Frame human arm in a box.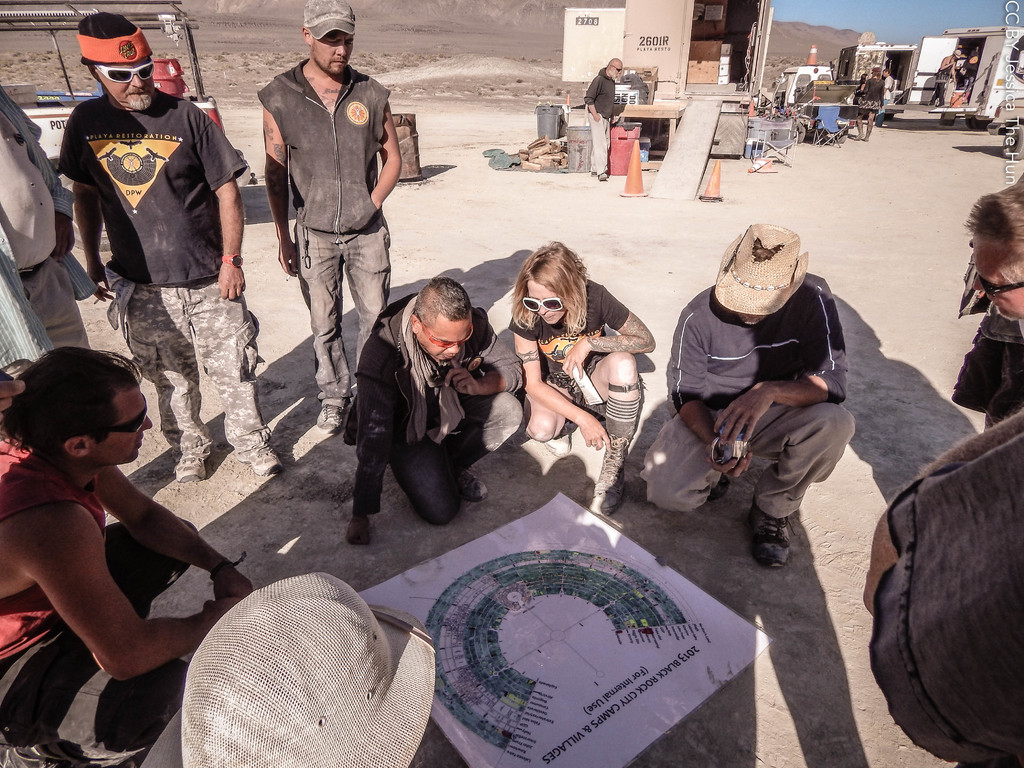
[left=340, top=328, right=405, bottom=540].
